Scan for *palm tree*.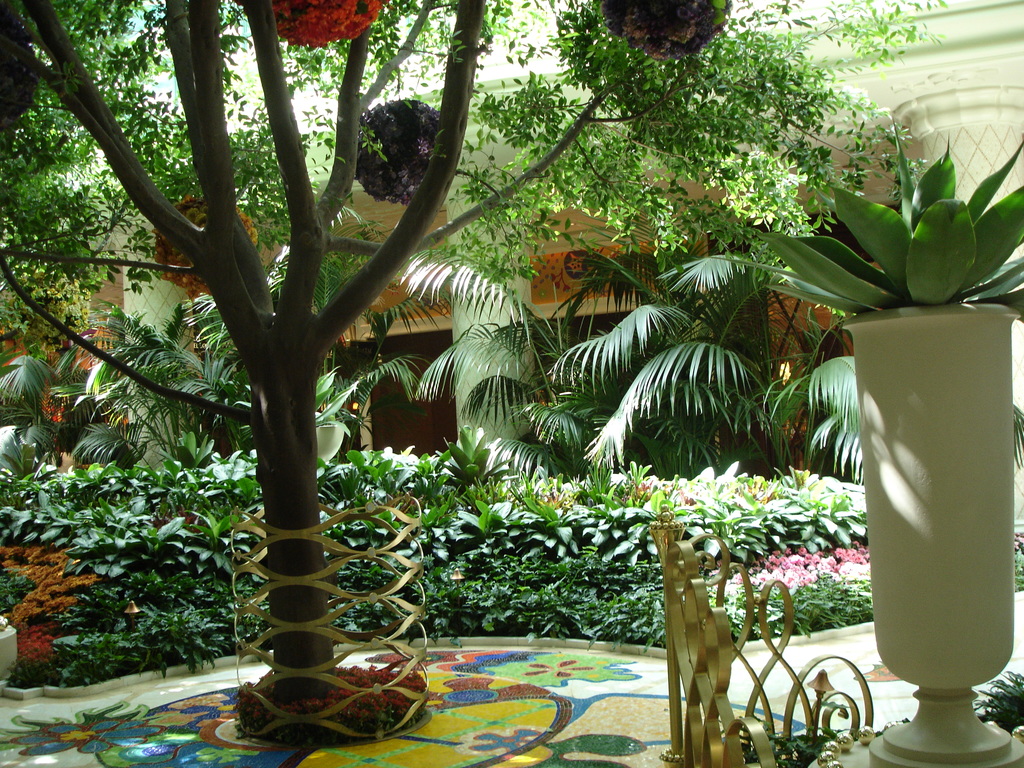
Scan result: box(576, 236, 746, 473).
